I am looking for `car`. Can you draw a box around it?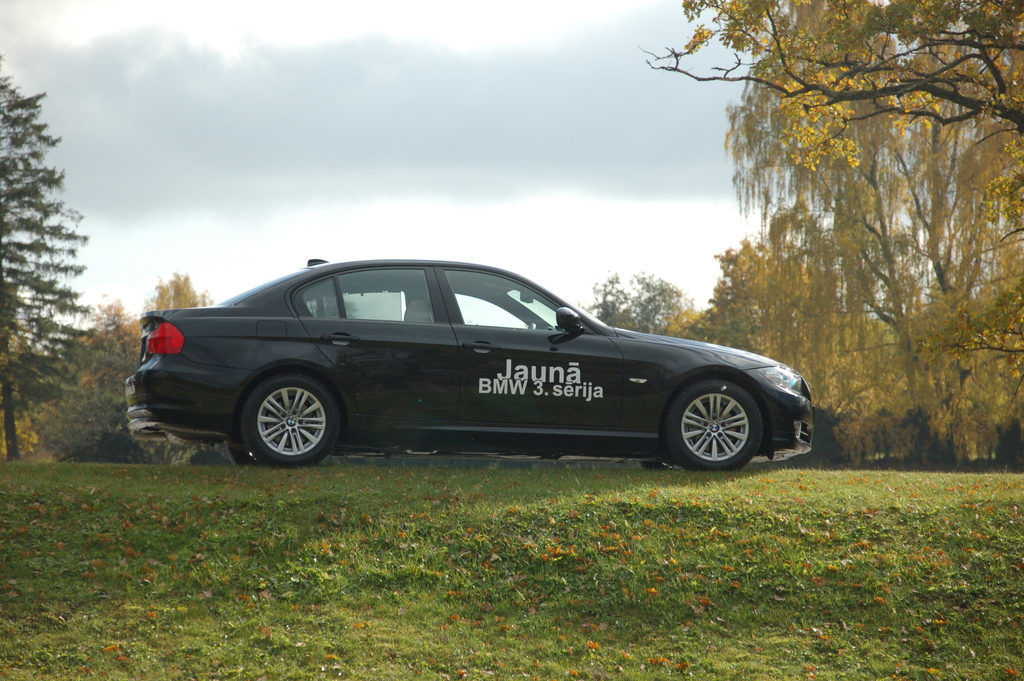
Sure, the bounding box is locate(126, 257, 816, 470).
